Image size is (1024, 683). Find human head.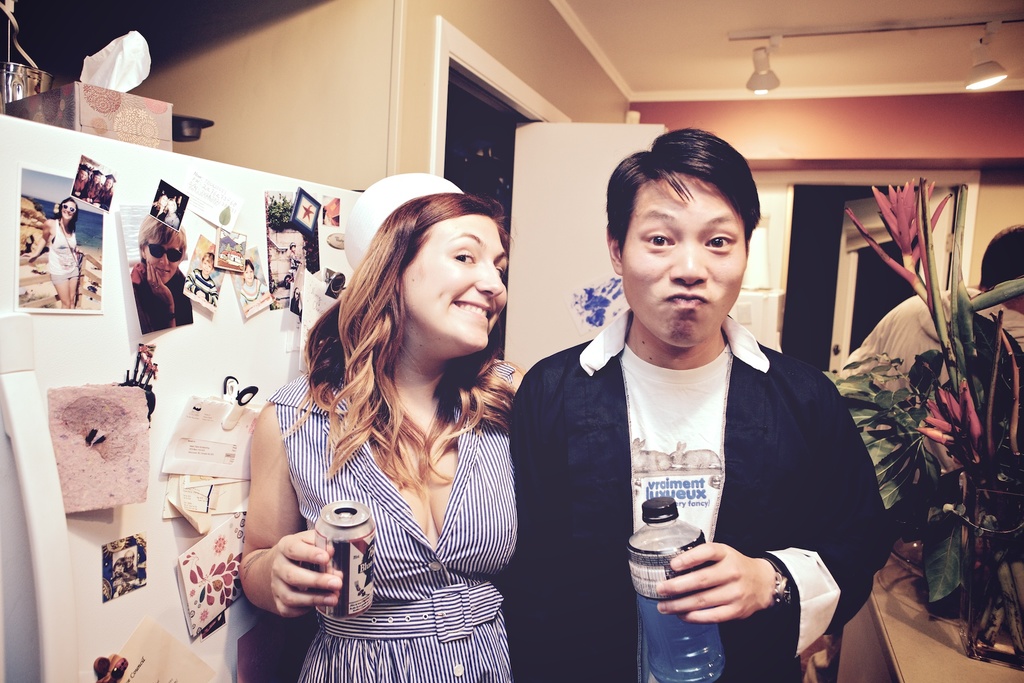
<bbox>371, 195, 511, 357</bbox>.
